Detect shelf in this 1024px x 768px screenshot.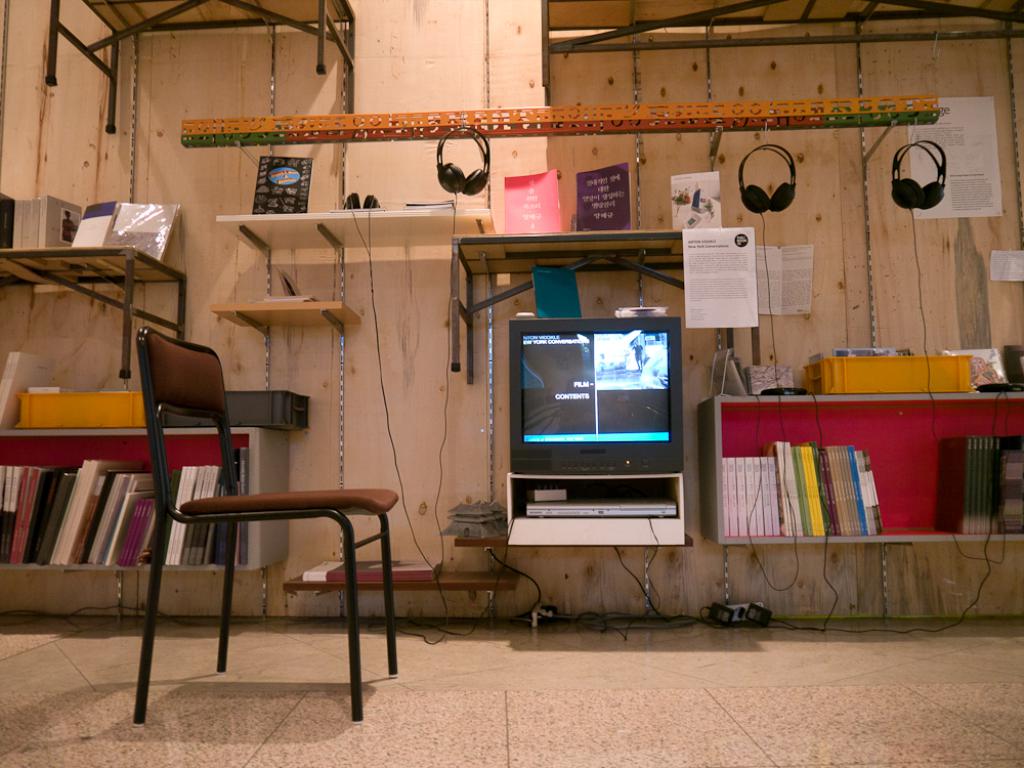
Detection: [x1=692, y1=396, x2=1021, y2=542].
